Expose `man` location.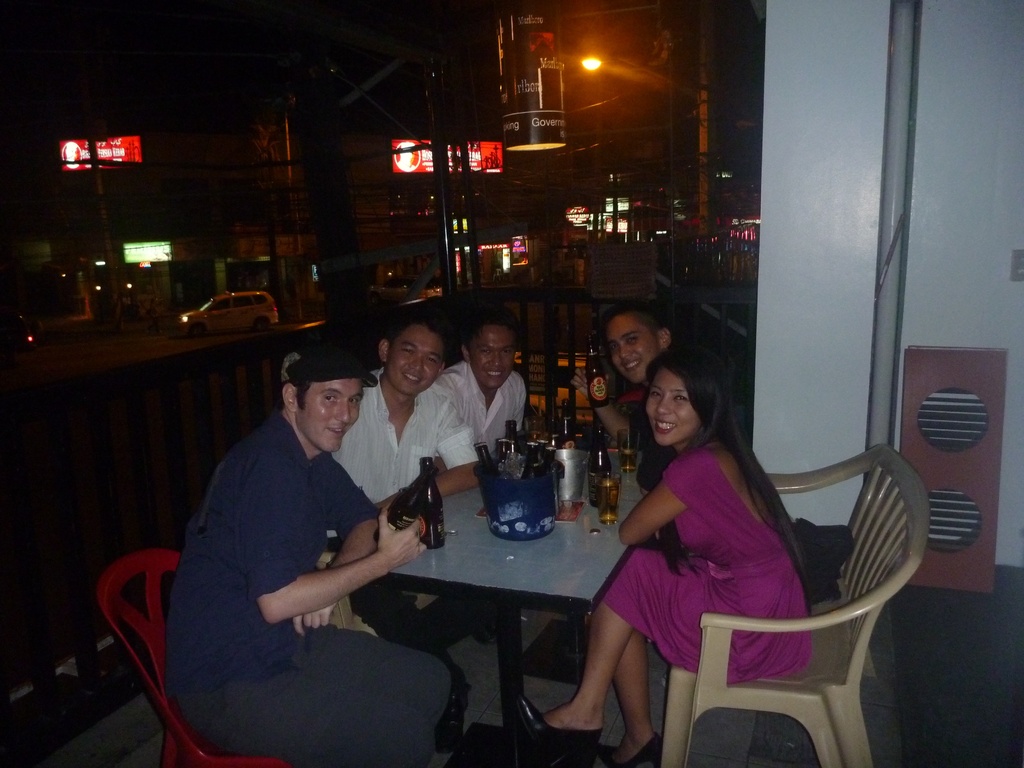
Exposed at l=584, t=299, r=684, b=627.
